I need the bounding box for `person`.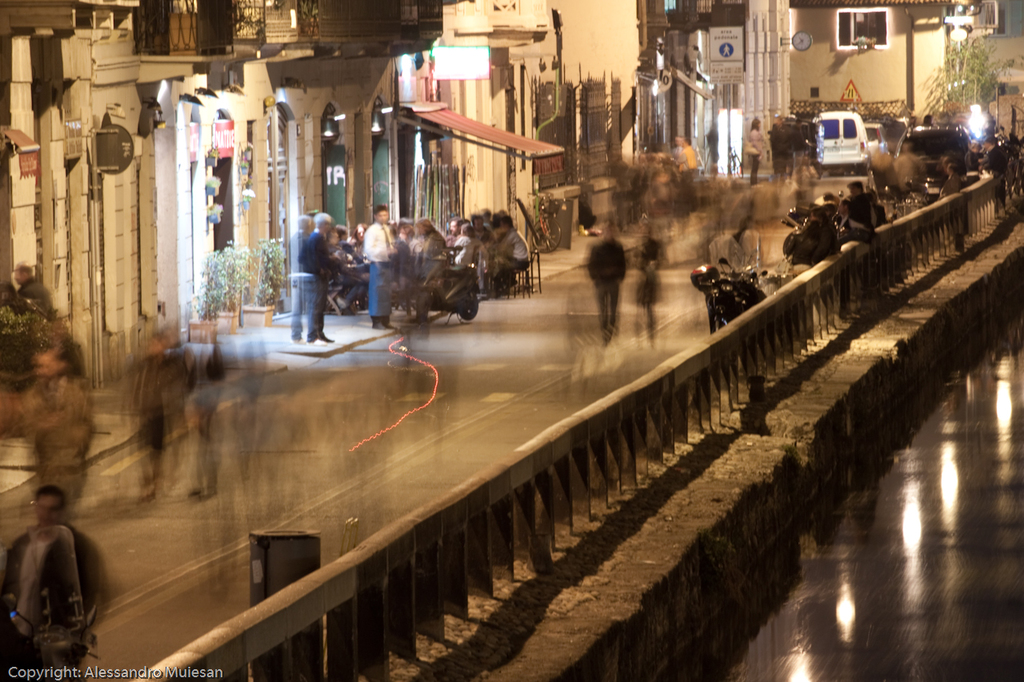
Here it is: [x1=742, y1=114, x2=763, y2=178].
